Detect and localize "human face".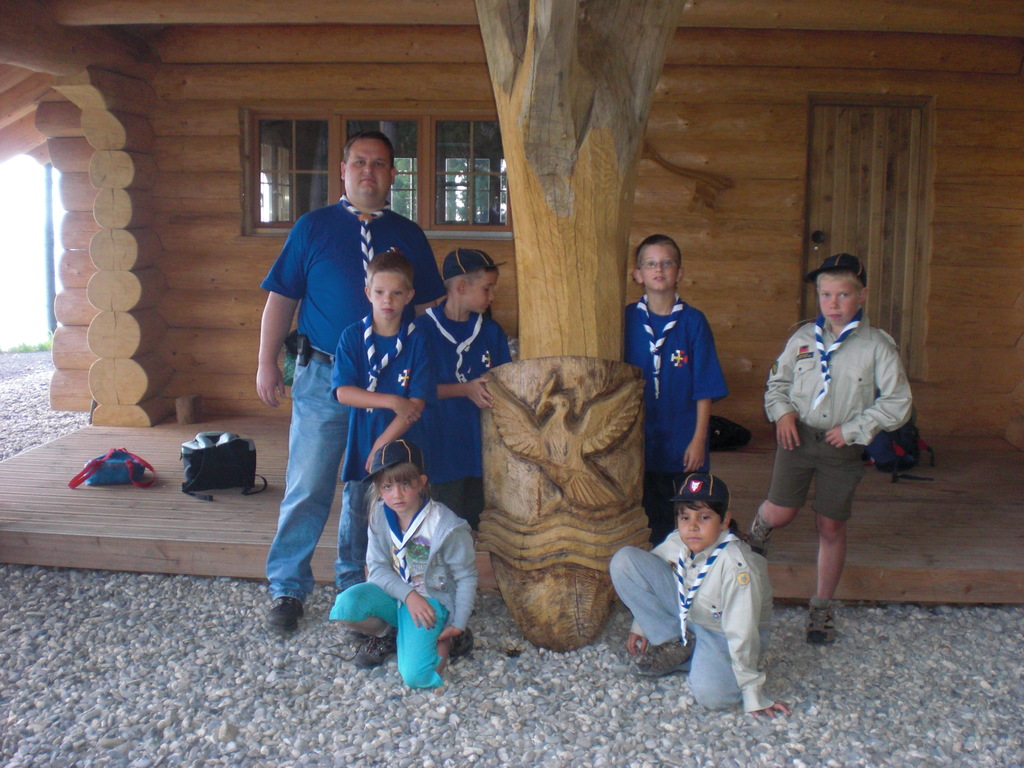
Localized at 371,275,411,318.
